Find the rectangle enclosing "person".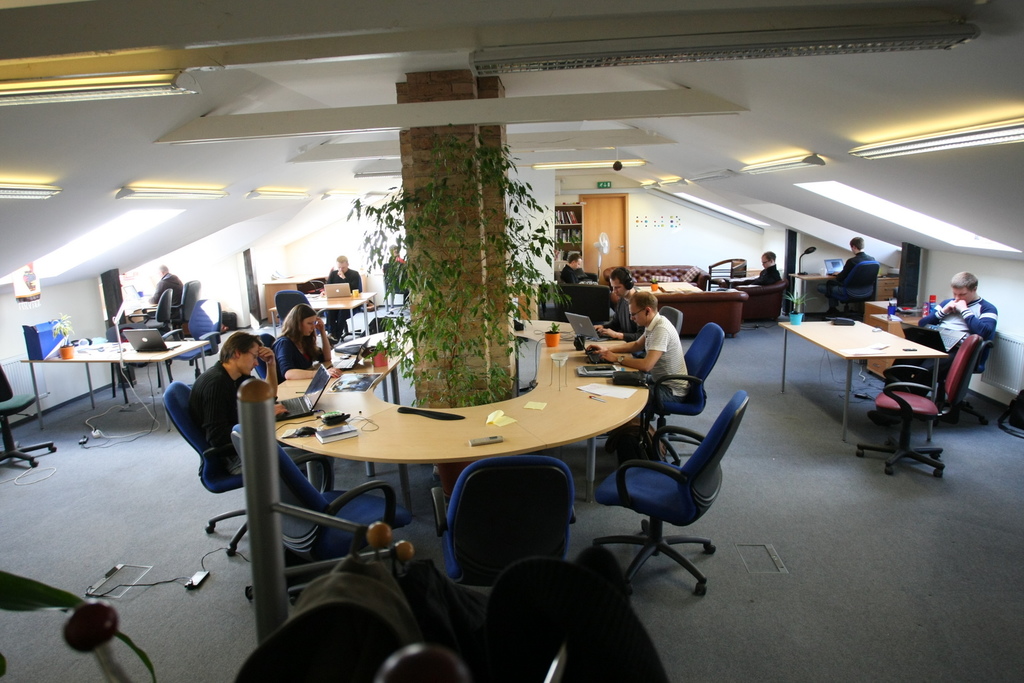
BBox(390, 245, 407, 267).
